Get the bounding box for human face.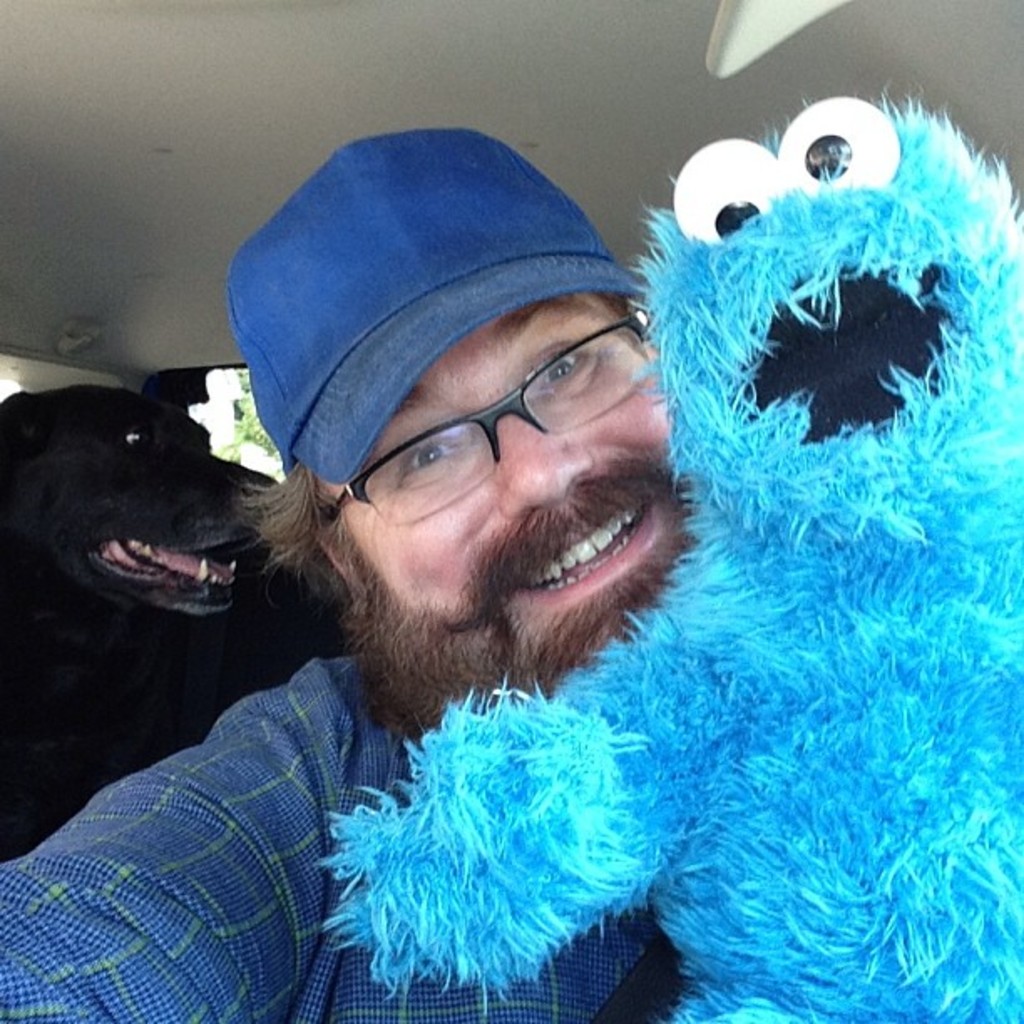
(x1=343, y1=291, x2=686, y2=679).
